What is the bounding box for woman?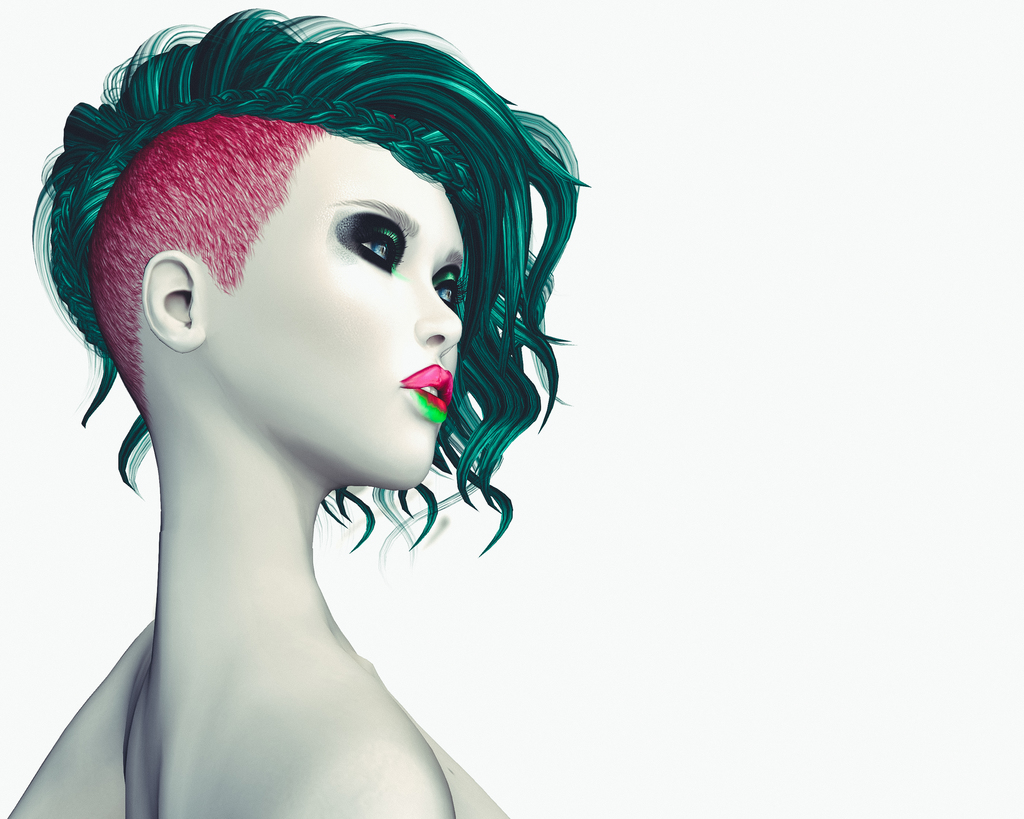
box(0, 0, 686, 811).
